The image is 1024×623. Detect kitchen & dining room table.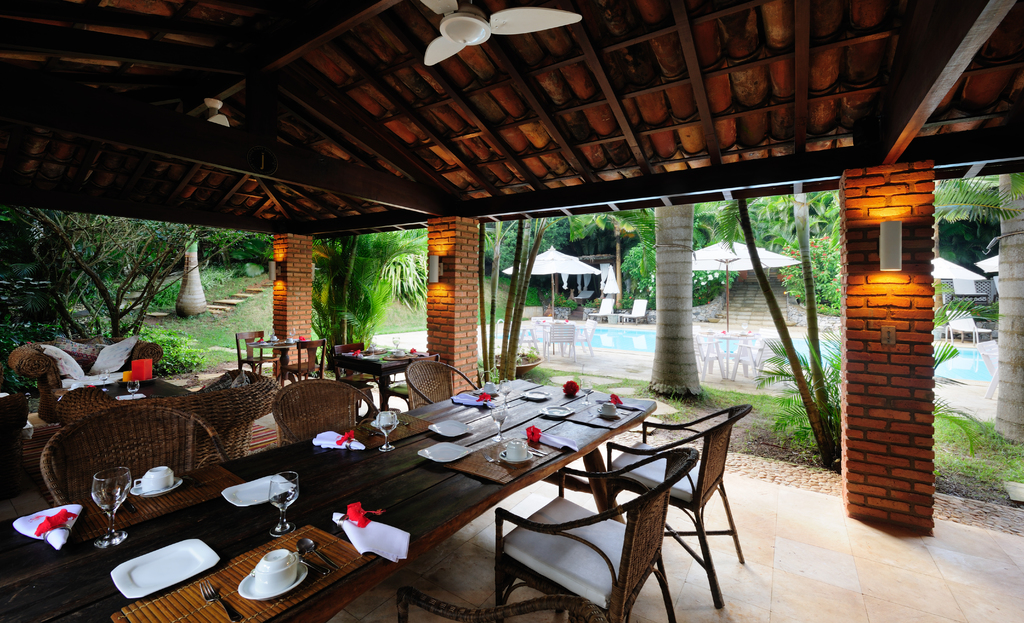
Detection: box=[81, 381, 780, 612].
